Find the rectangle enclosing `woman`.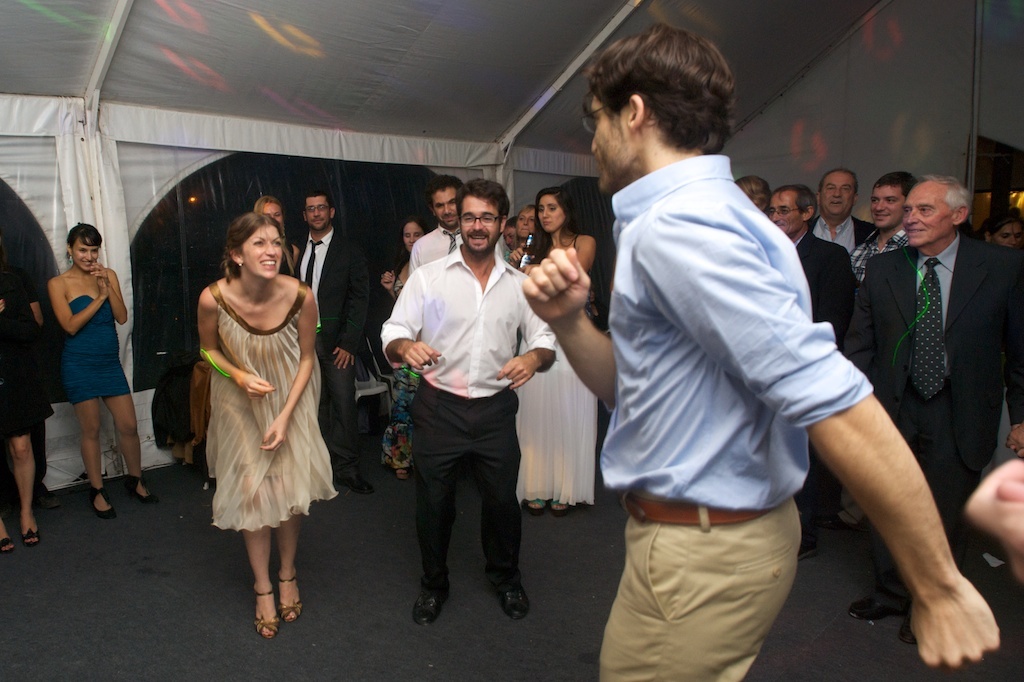
Rect(197, 210, 346, 635).
